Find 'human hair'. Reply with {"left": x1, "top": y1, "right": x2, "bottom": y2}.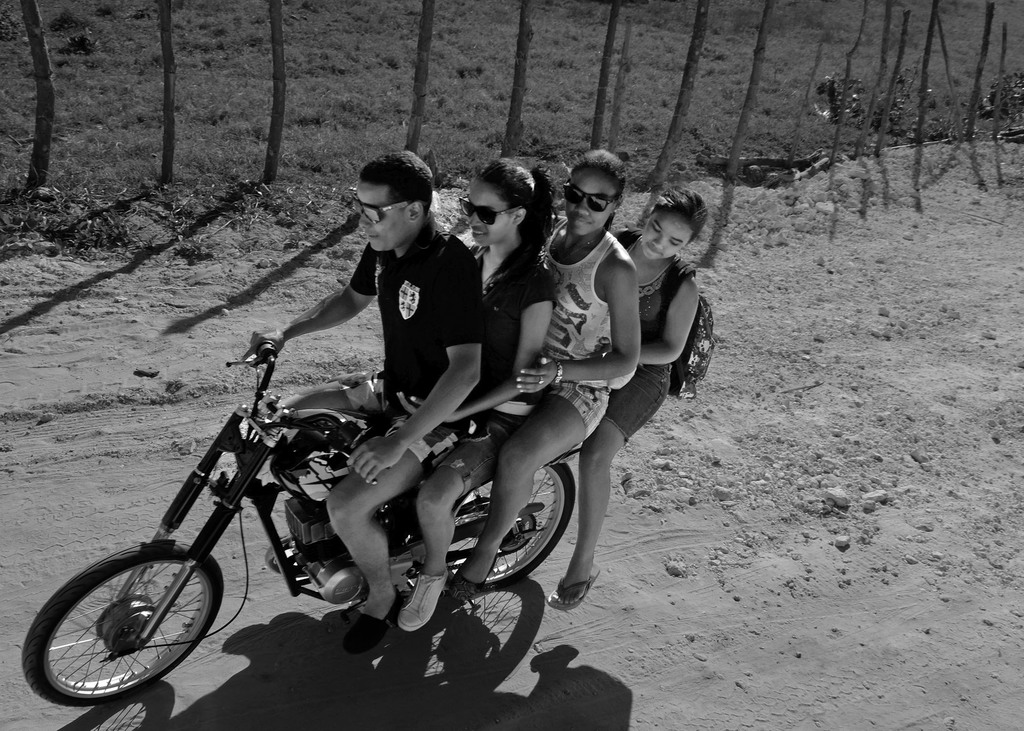
{"left": 472, "top": 155, "right": 556, "bottom": 236}.
